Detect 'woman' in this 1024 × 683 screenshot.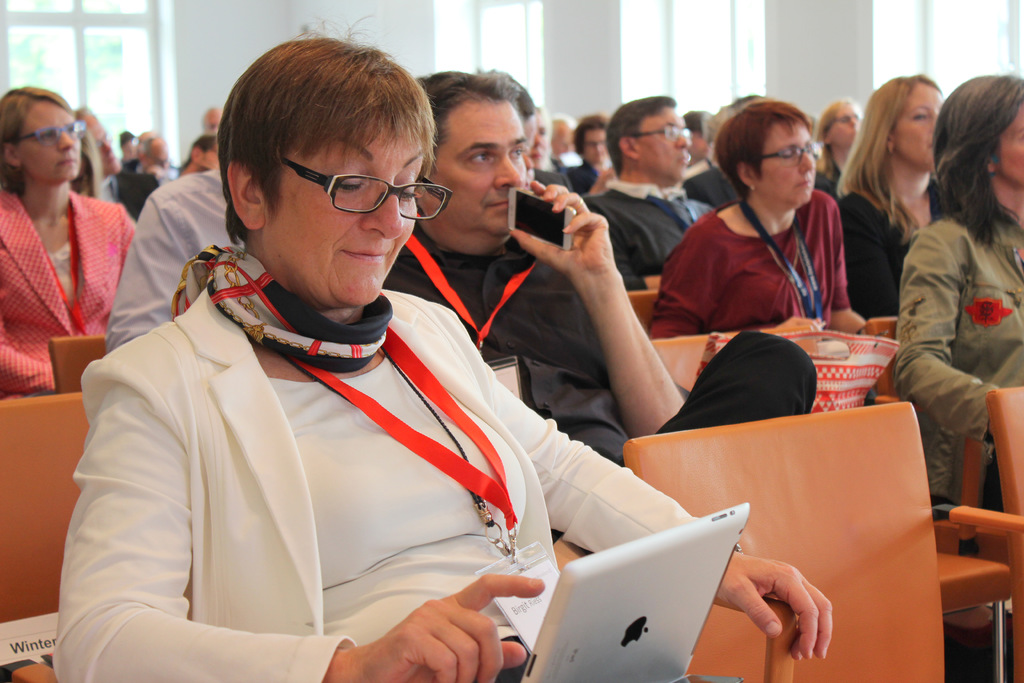
Detection: 838, 71, 972, 312.
